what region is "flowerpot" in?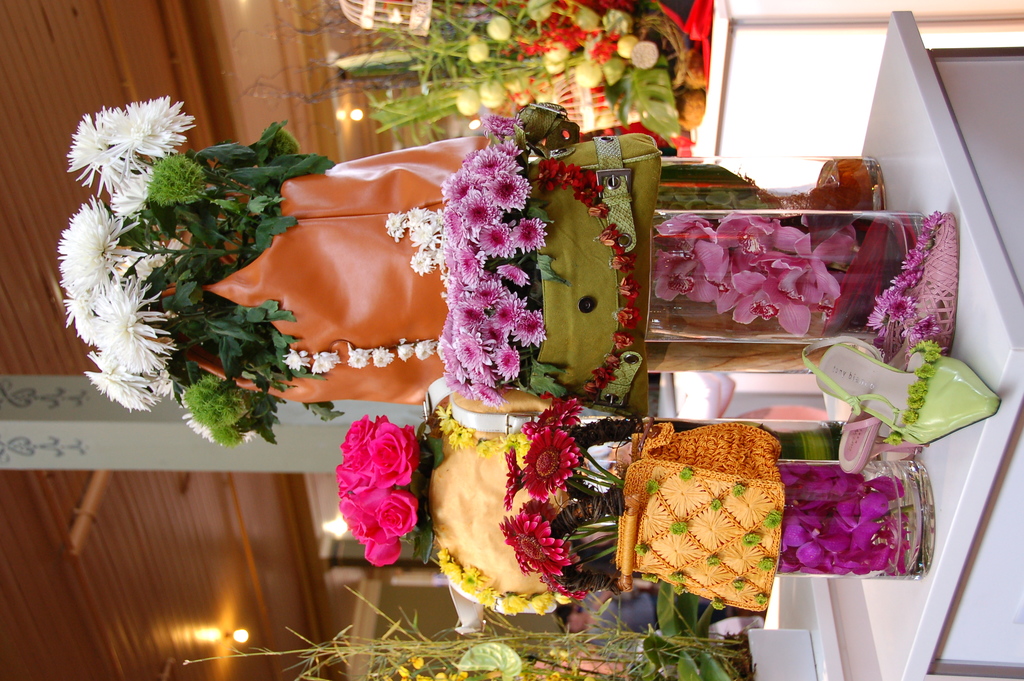
pyautogui.locateOnScreen(771, 455, 935, 583).
